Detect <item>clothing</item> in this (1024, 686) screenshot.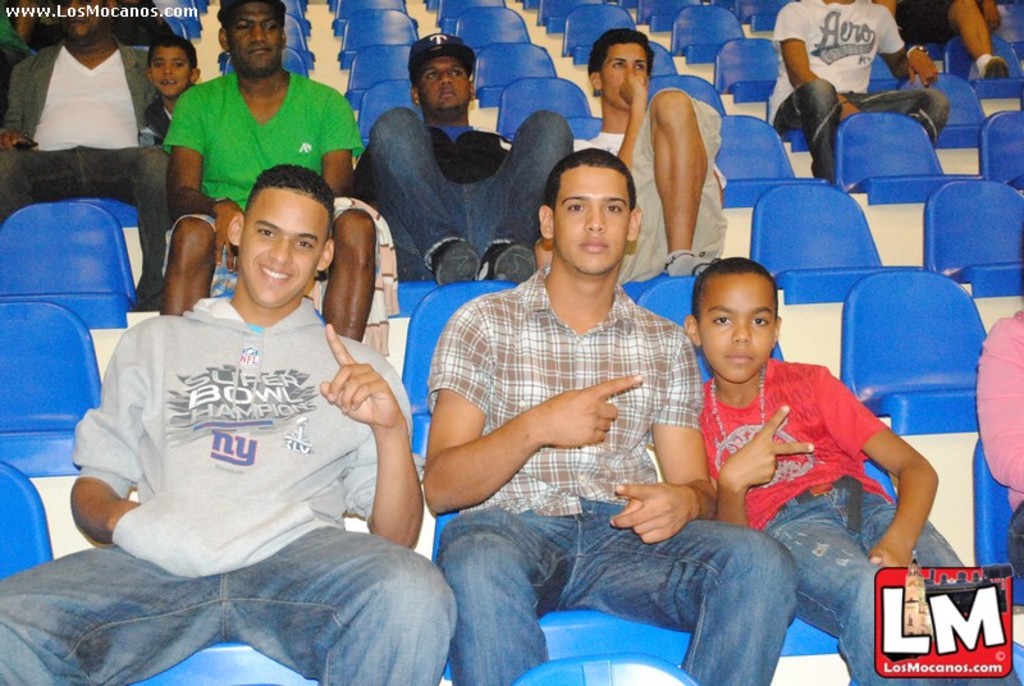
Detection: left=356, top=105, right=580, bottom=280.
